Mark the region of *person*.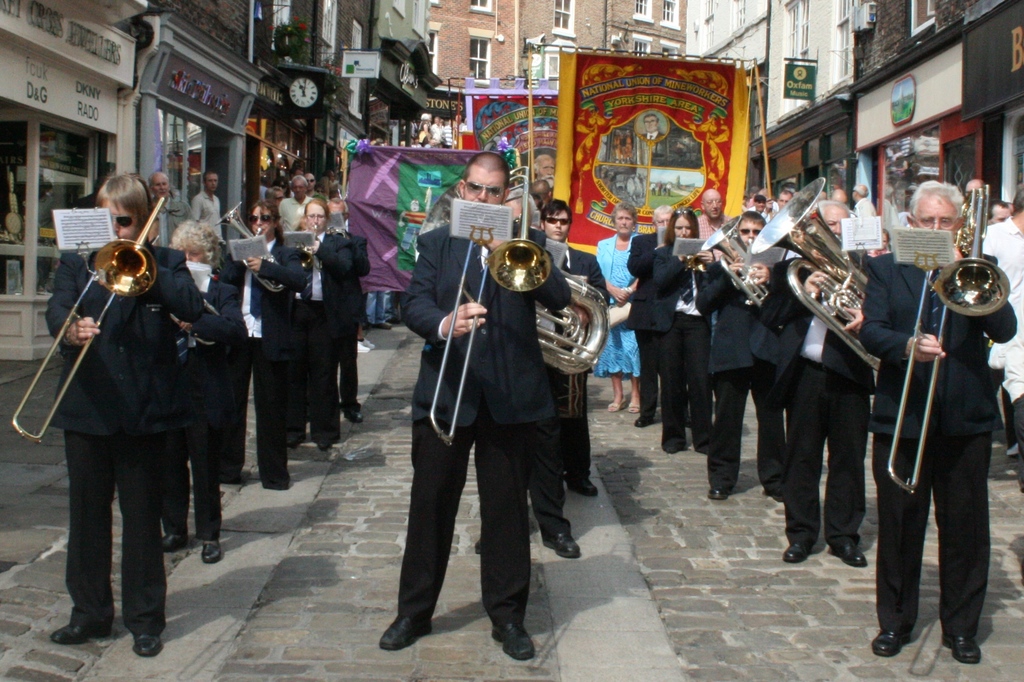
Region: l=188, t=170, r=227, b=245.
